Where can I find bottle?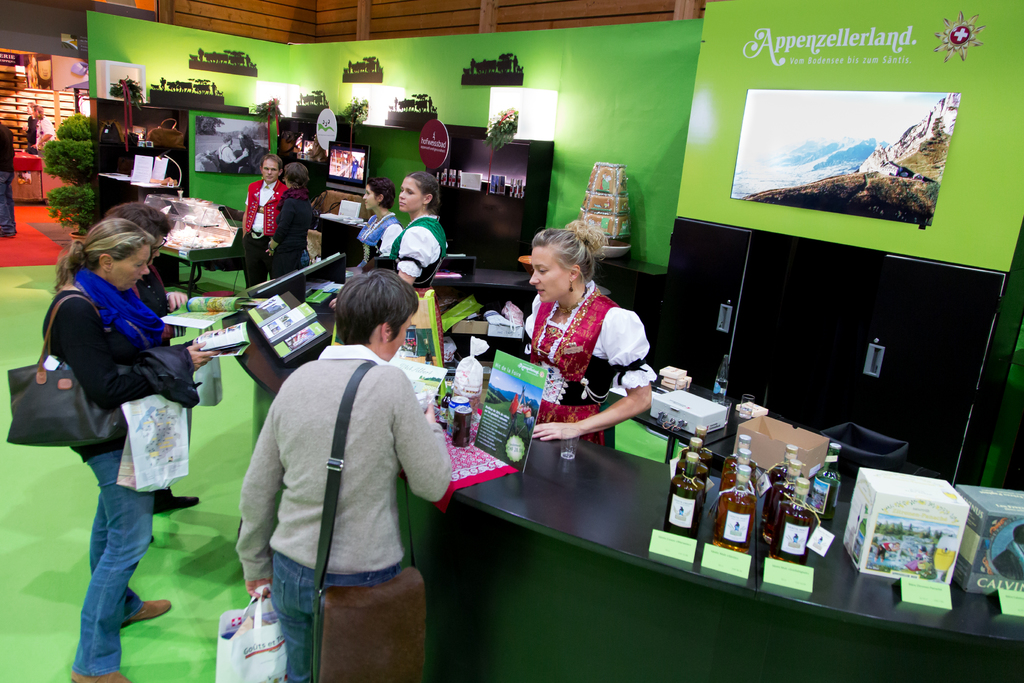
You can find it at bbox=(711, 358, 725, 404).
